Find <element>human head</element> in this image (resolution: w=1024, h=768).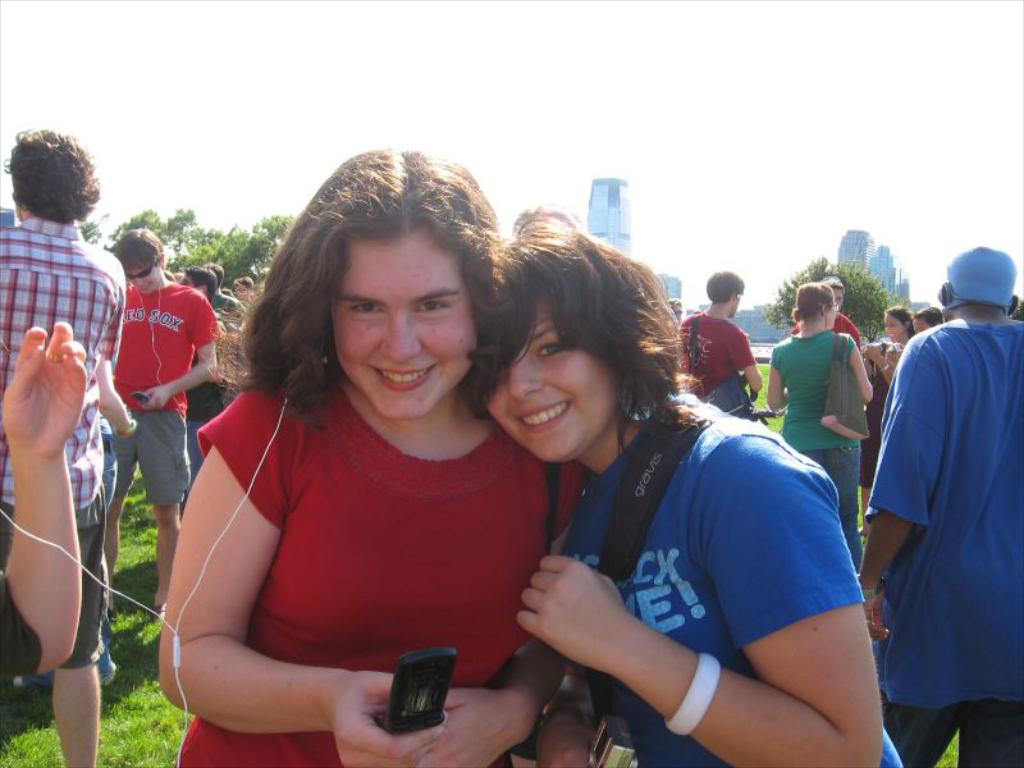
{"x1": 113, "y1": 227, "x2": 166, "y2": 293}.
